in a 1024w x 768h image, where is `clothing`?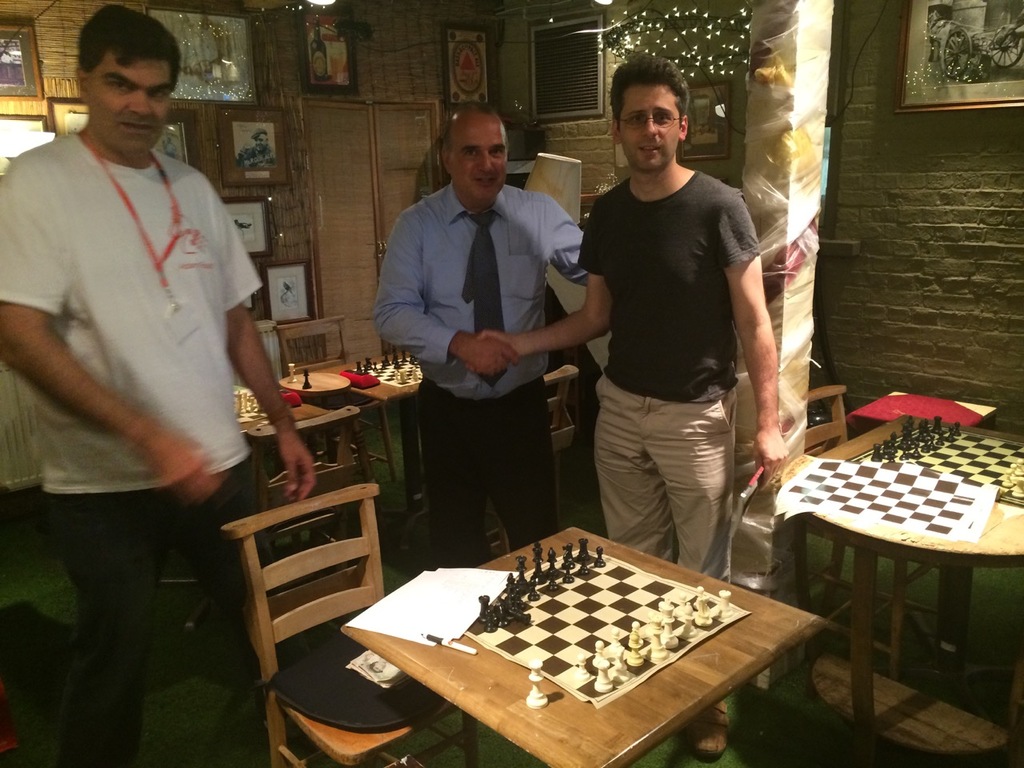
<box>571,118,771,555</box>.
